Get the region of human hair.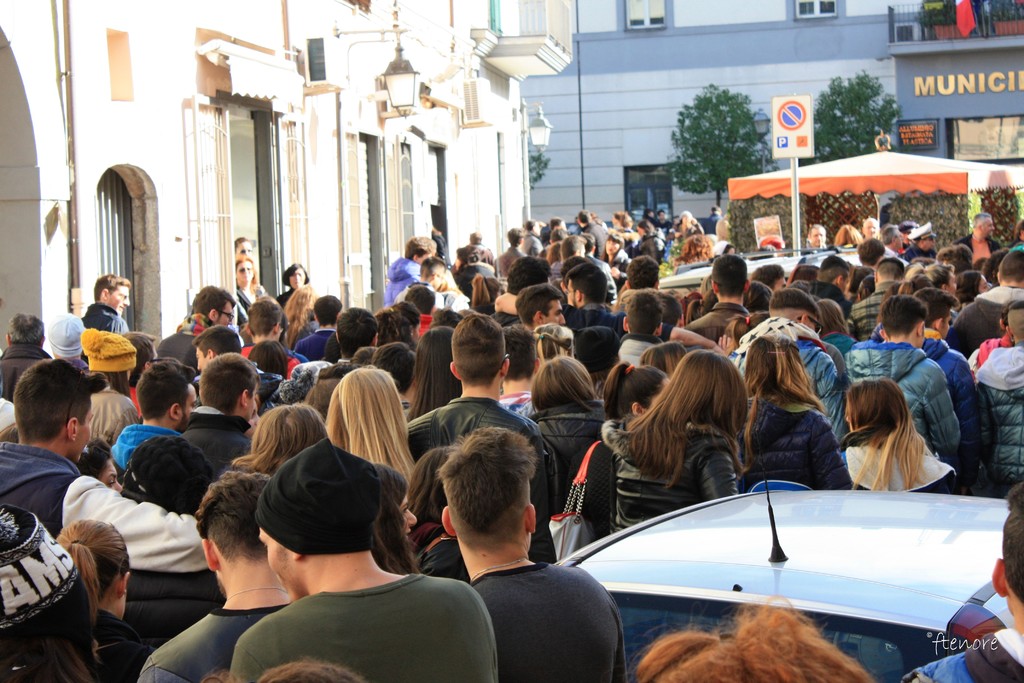
[left=86, top=368, right=132, bottom=402].
